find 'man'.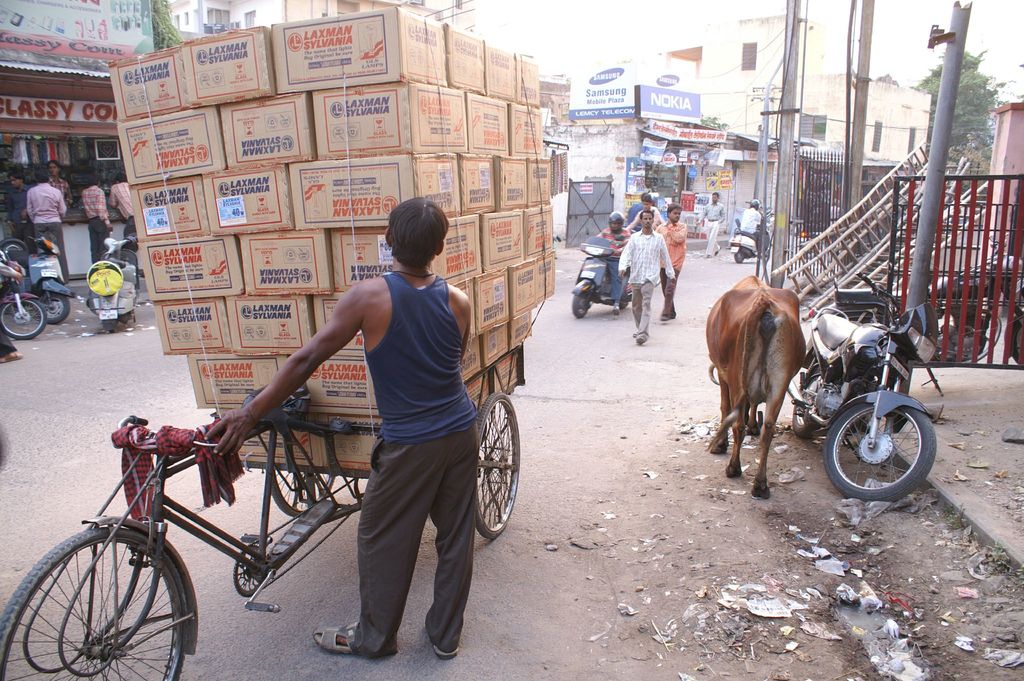
detection(102, 172, 143, 227).
